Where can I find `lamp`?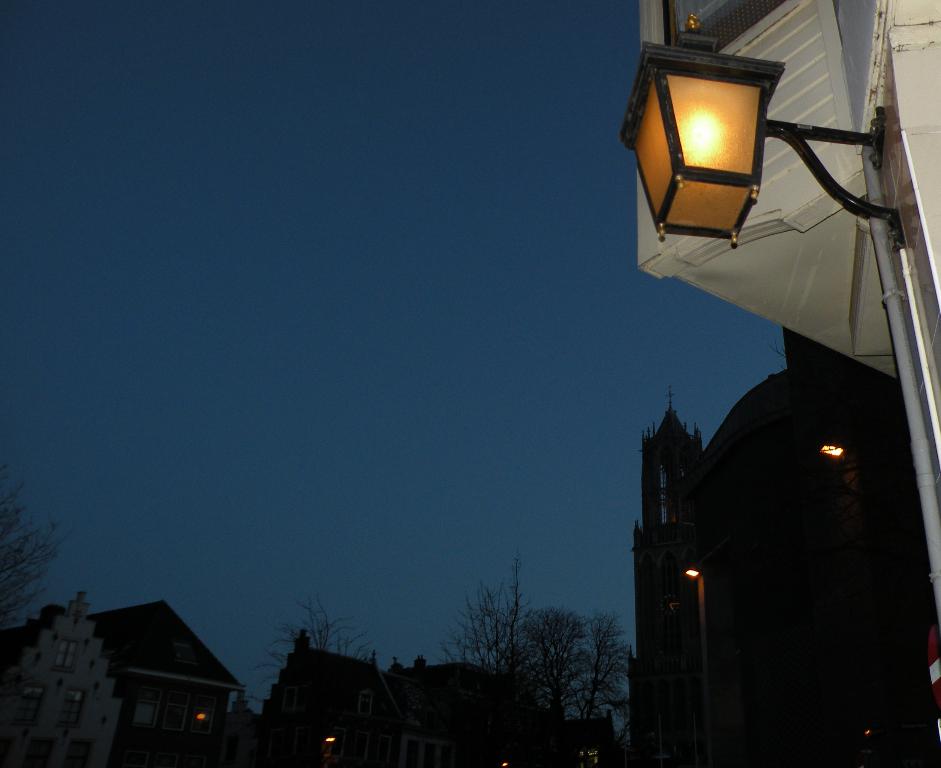
You can find it at {"left": 683, "top": 568, "right": 699, "bottom": 580}.
